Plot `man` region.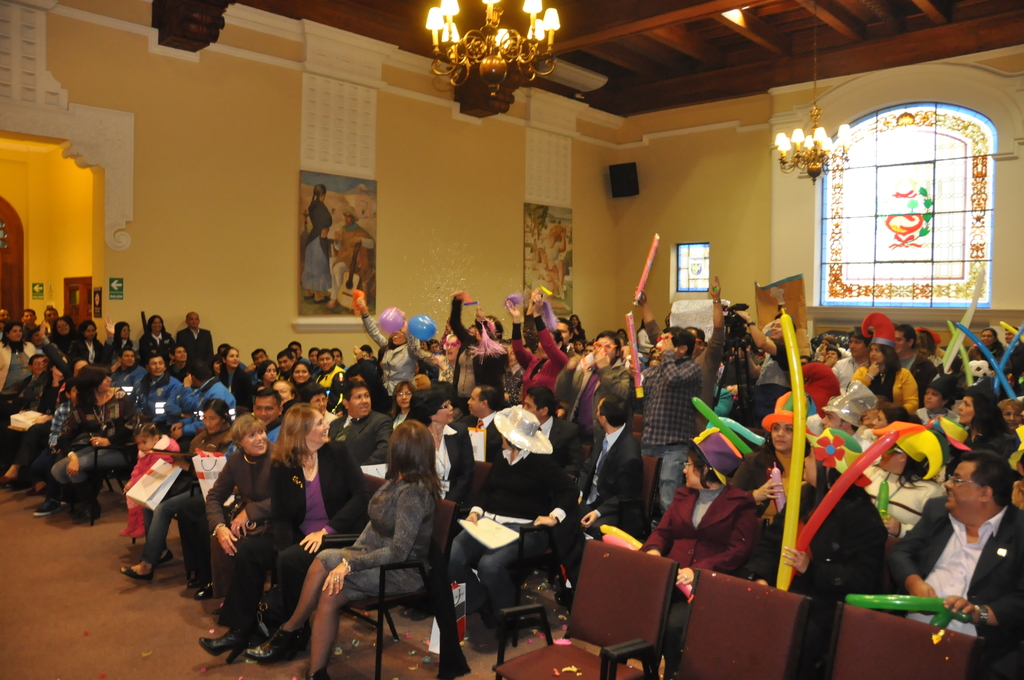
Plotted at {"x1": 626, "y1": 286, "x2": 703, "y2": 516}.
